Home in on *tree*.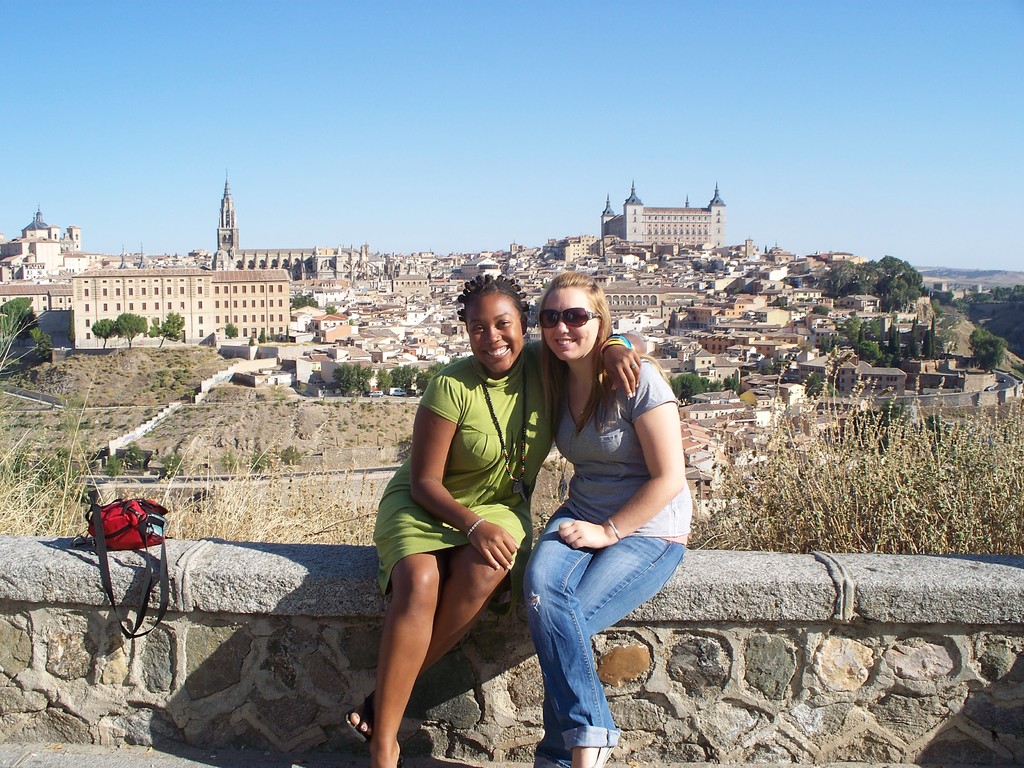
Homed in at x1=662, y1=373, x2=719, y2=402.
